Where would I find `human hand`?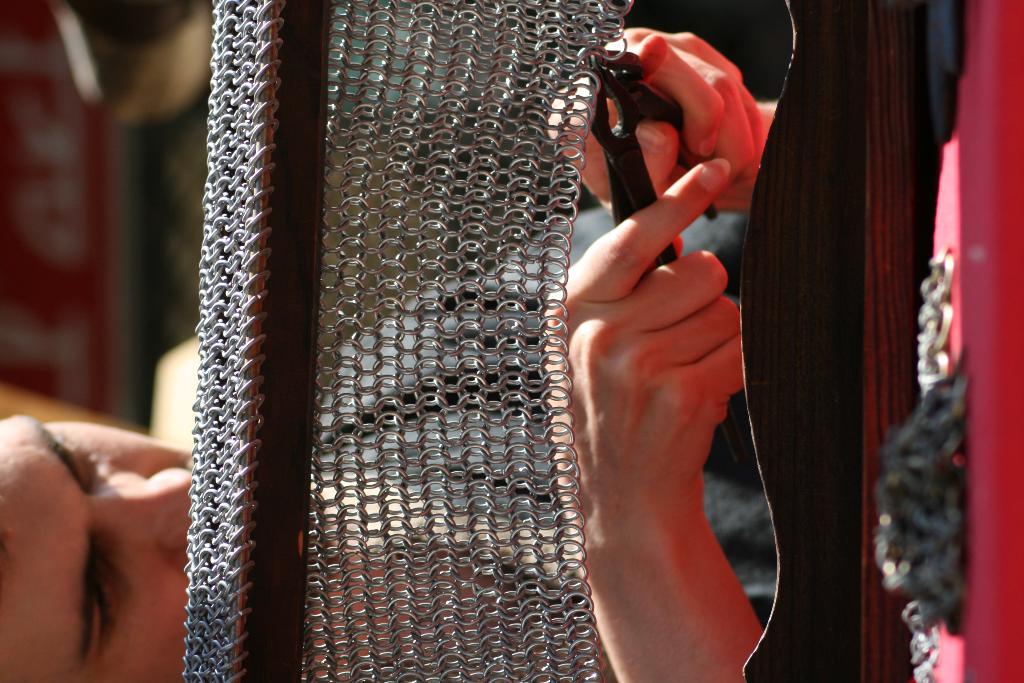
At 576, 51, 788, 222.
